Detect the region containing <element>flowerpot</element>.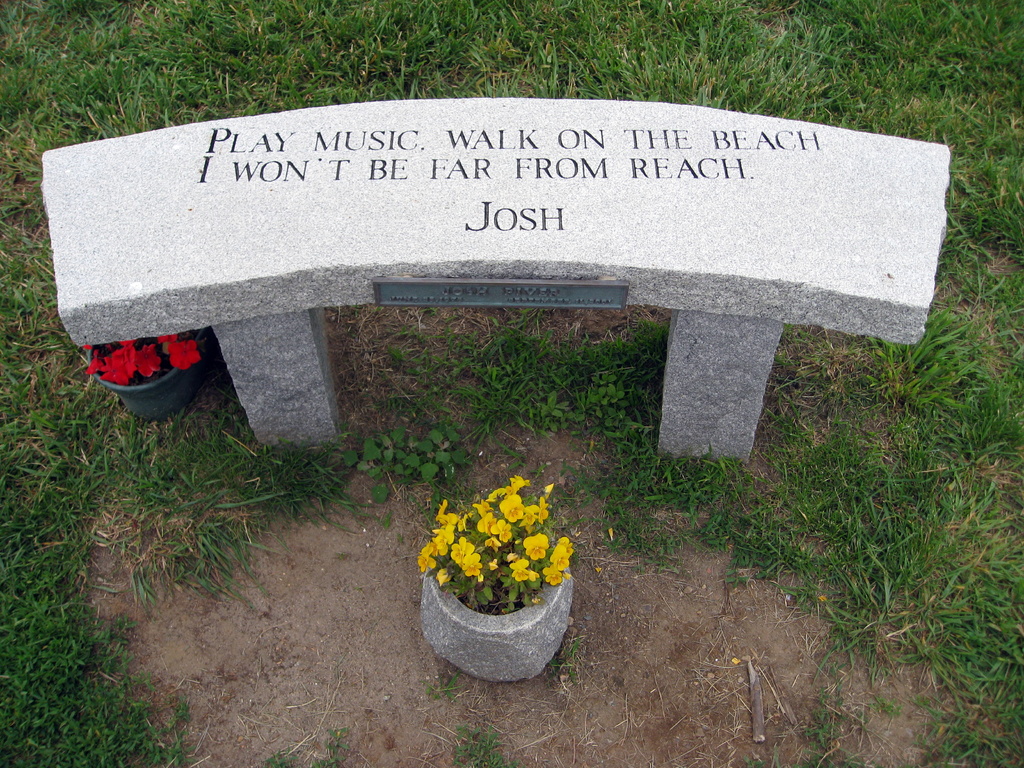
85,330,202,409.
